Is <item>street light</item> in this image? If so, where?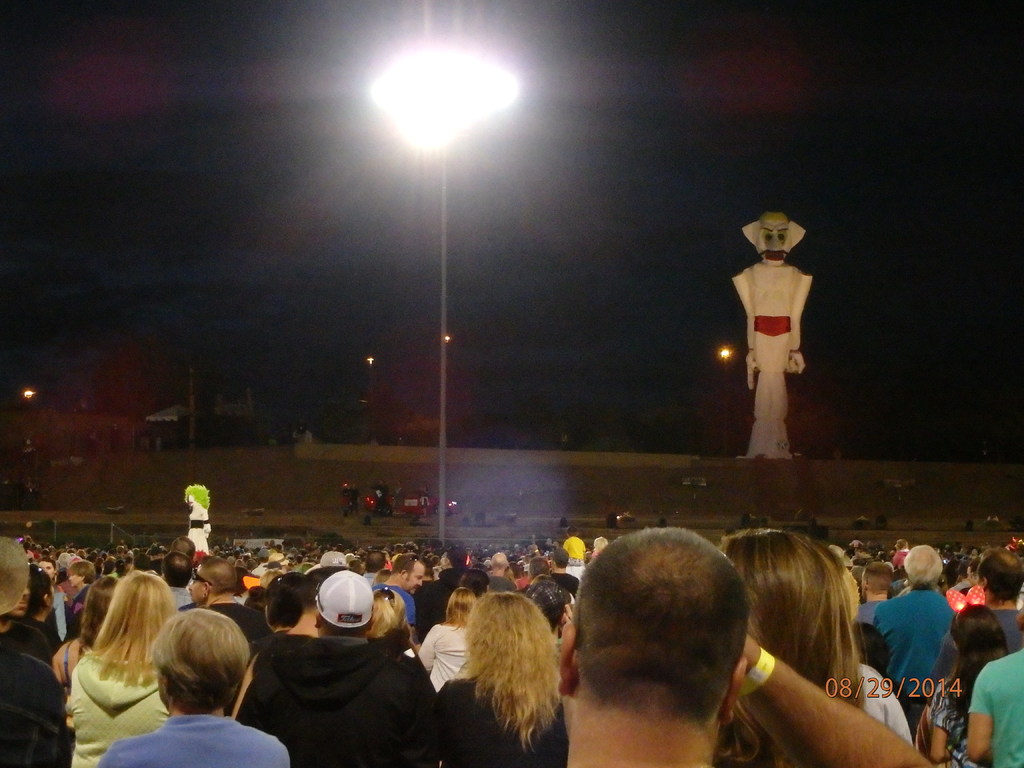
Yes, at BBox(356, 26, 529, 520).
